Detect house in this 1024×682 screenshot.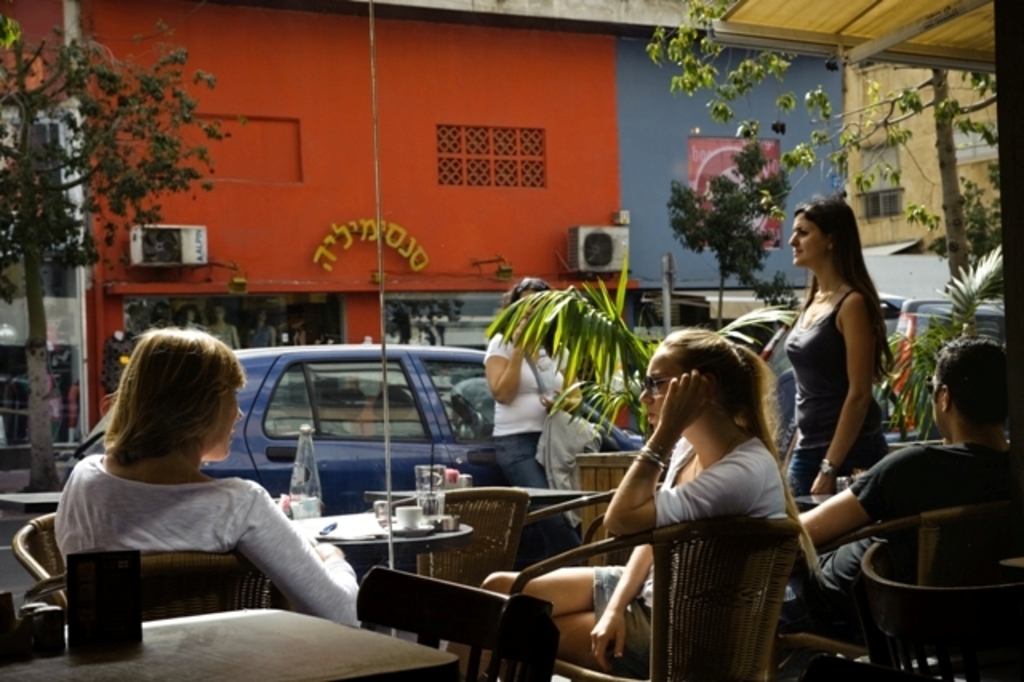
Detection: (0,0,846,493).
